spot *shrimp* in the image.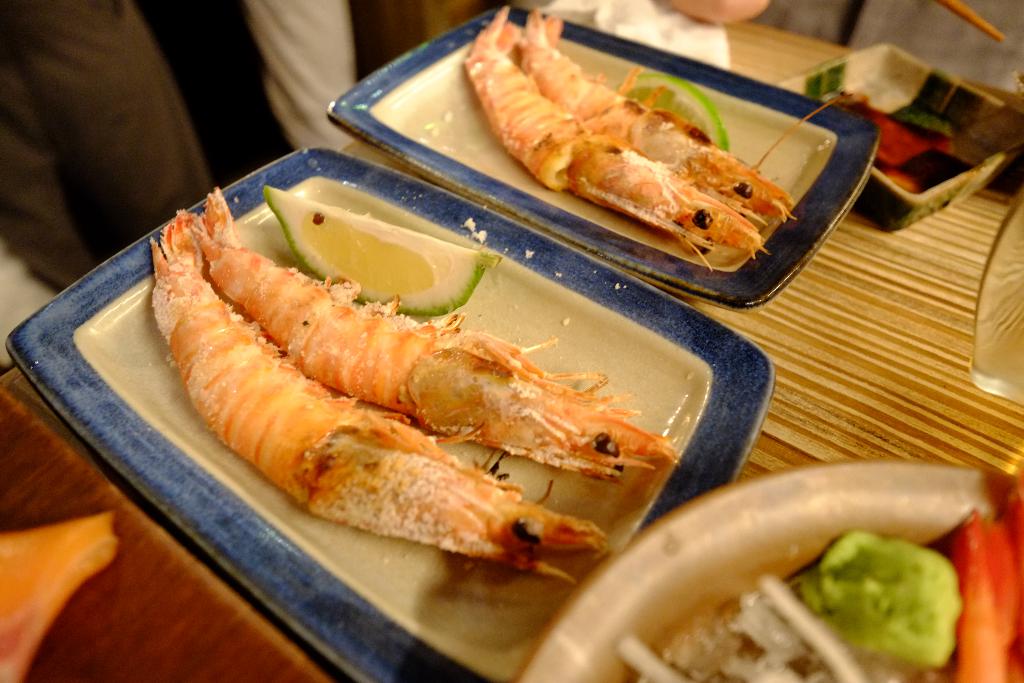
*shrimp* found at [463,4,771,270].
